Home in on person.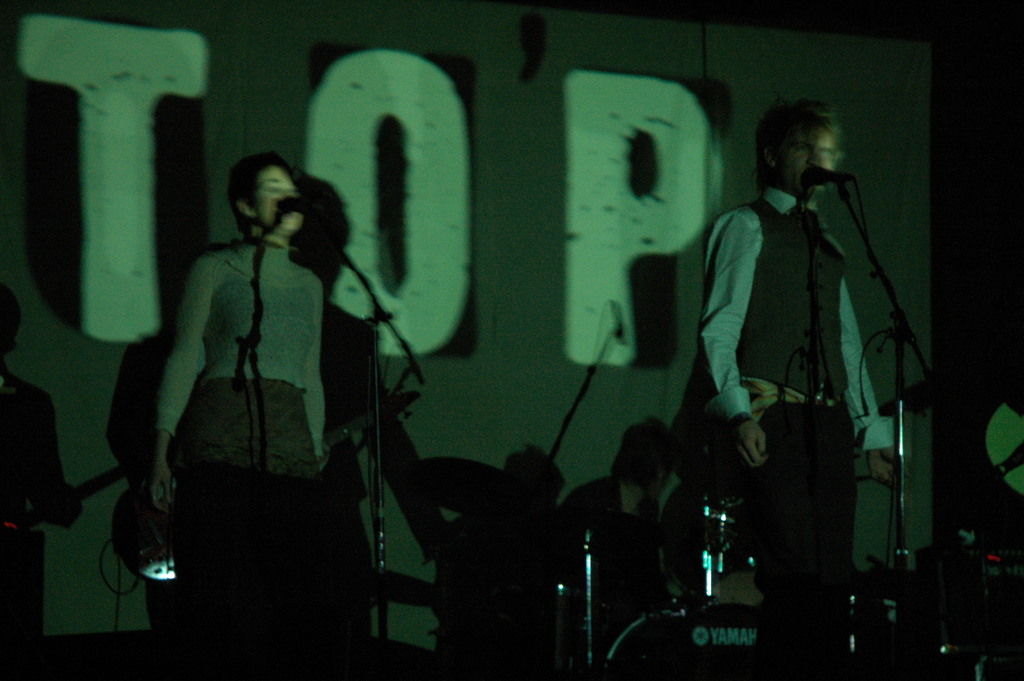
Homed in at (154,121,397,646).
